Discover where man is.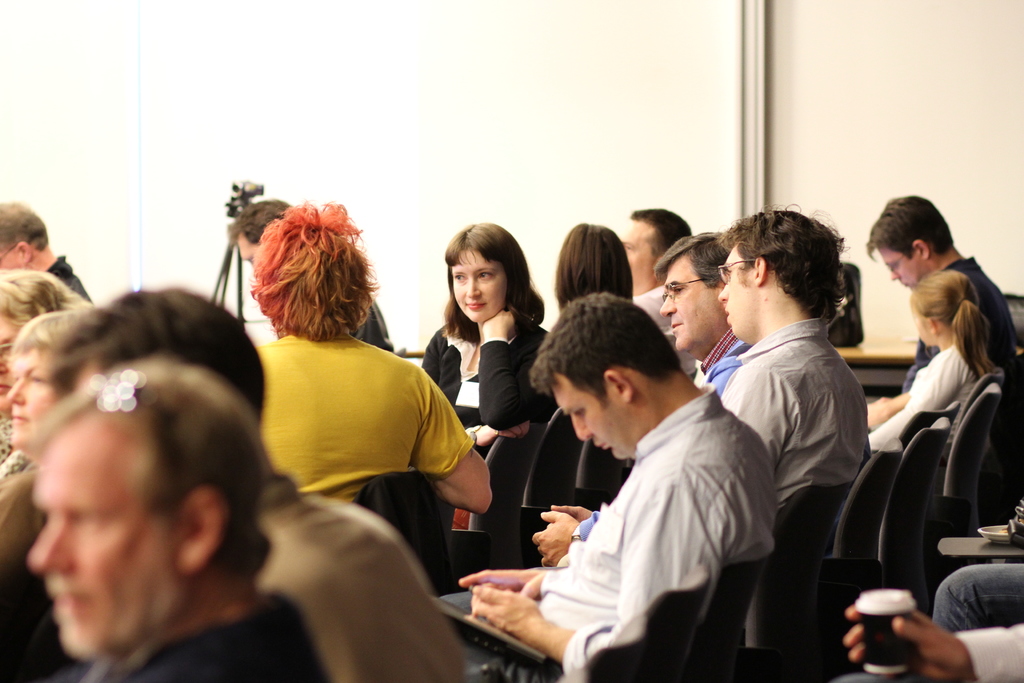
Discovered at {"left": 452, "top": 290, "right": 777, "bottom": 682}.
